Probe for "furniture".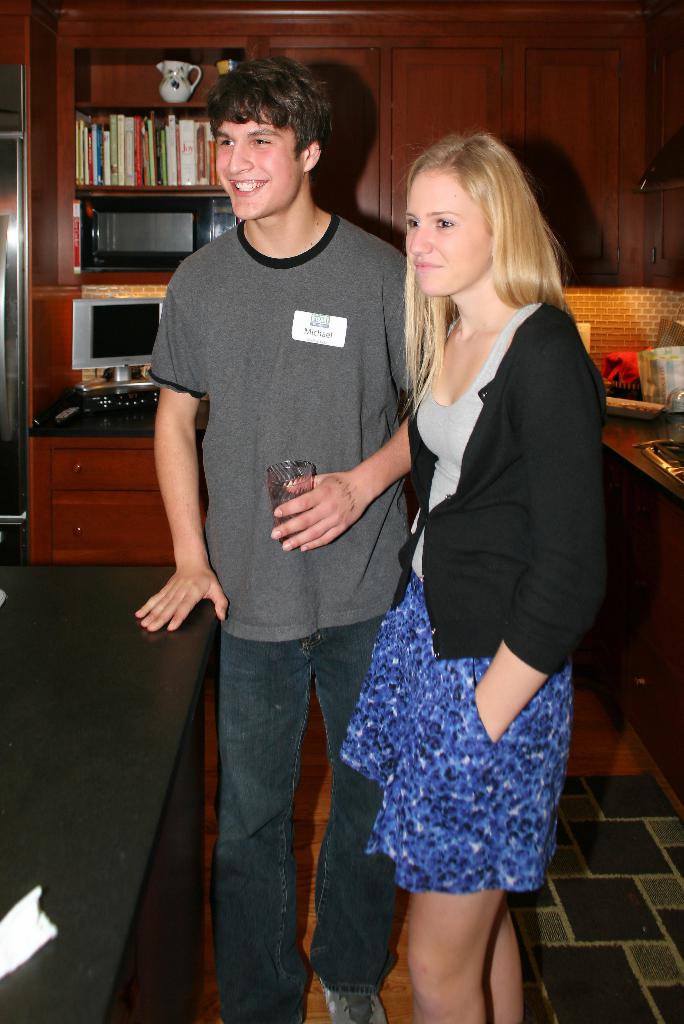
Probe result: [left=29, top=412, right=206, bottom=559].
